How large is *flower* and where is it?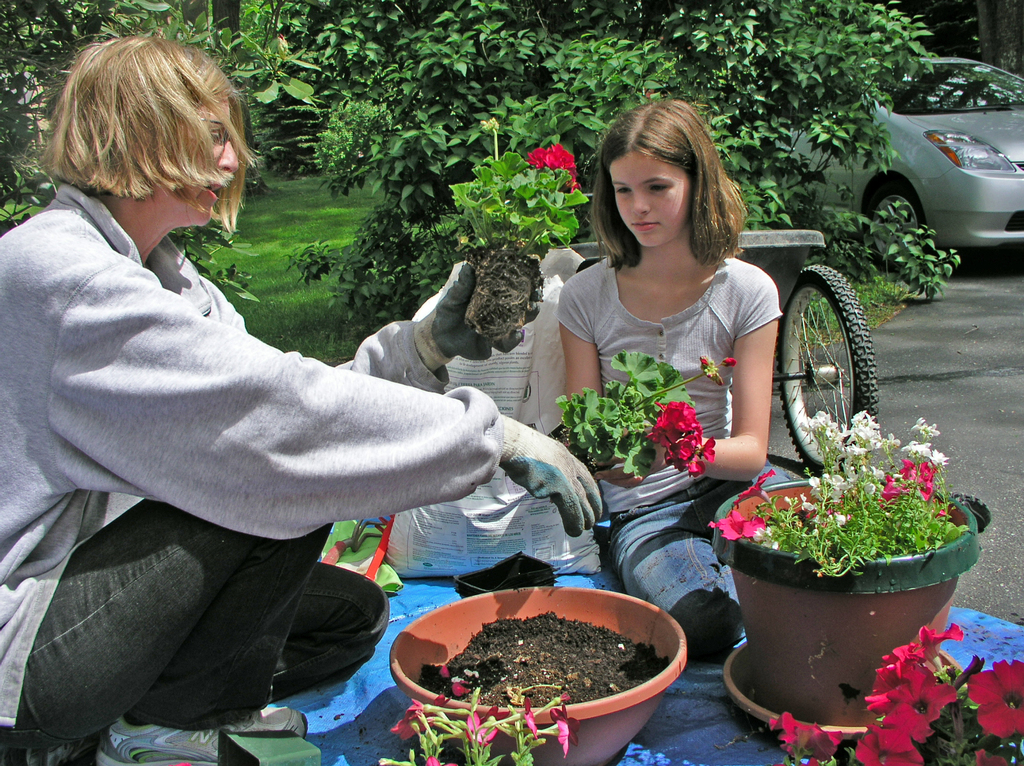
Bounding box: pyautogui.locateOnScreen(481, 115, 500, 132).
